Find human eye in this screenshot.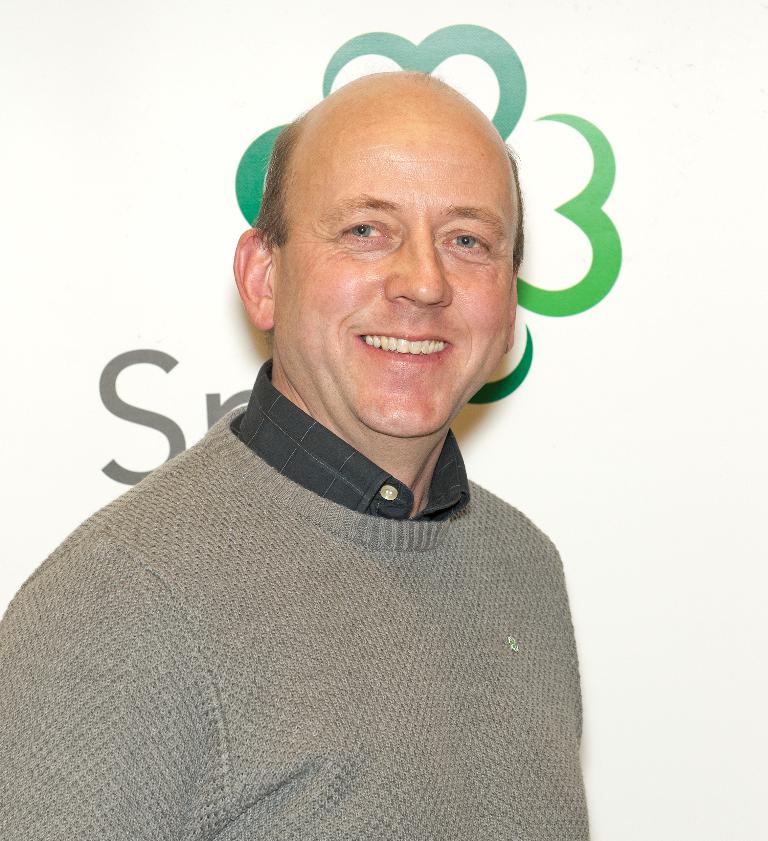
The bounding box for human eye is region(332, 221, 392, 247).
